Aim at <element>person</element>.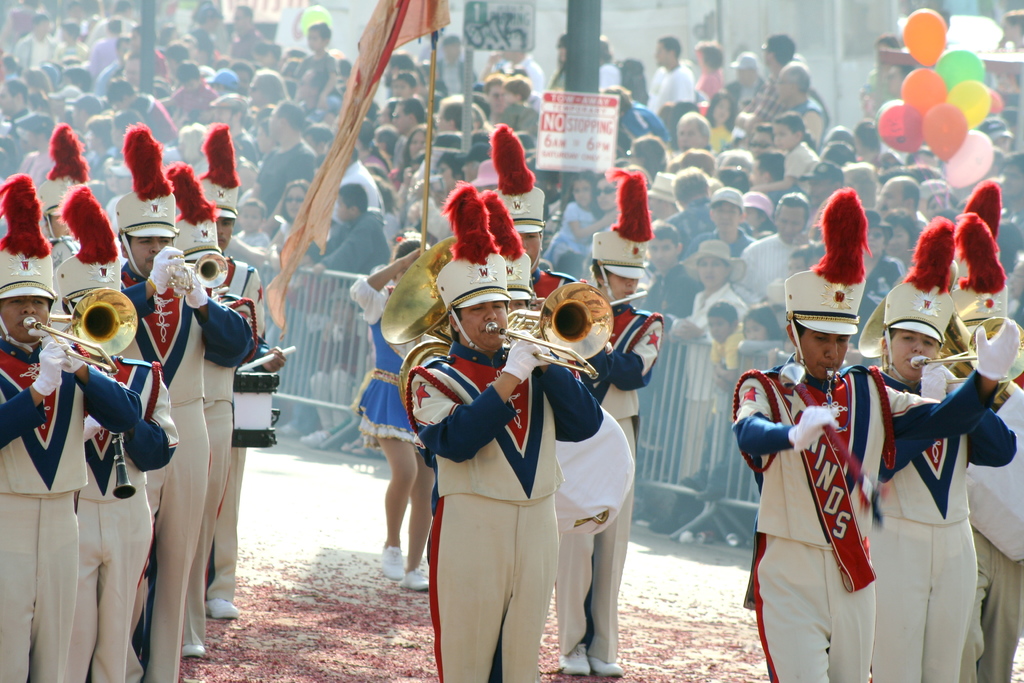
Aimed at [499, 245, 542, 330].
